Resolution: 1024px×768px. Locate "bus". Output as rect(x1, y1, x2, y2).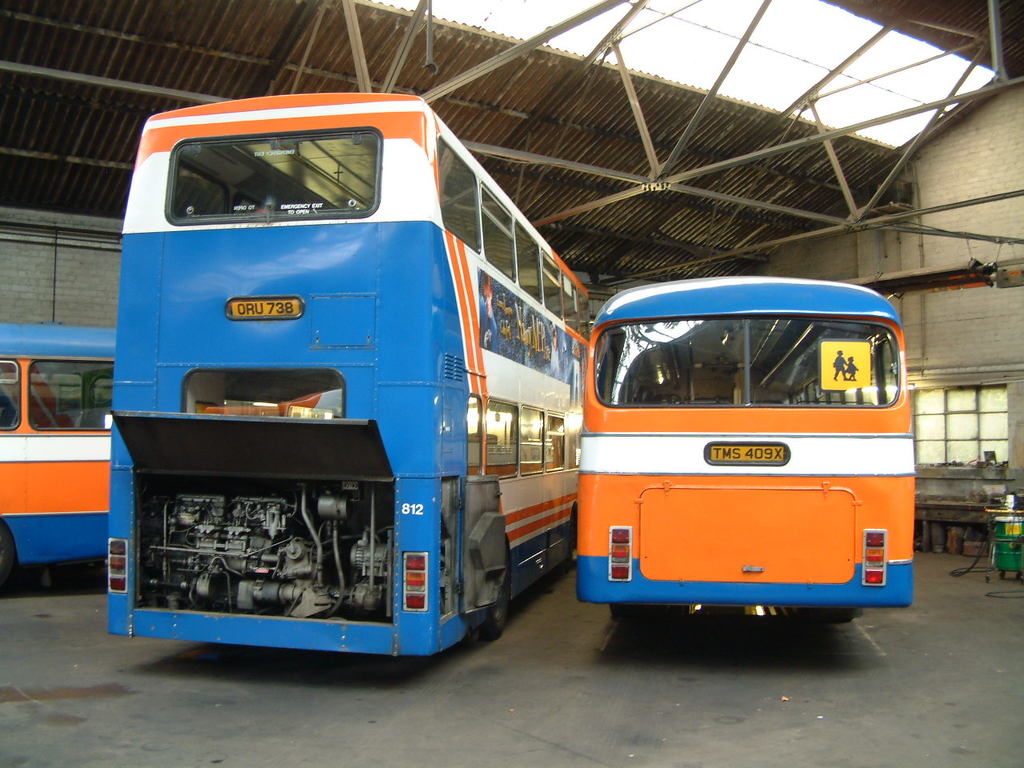
rect(105, 90, 594, 661).
